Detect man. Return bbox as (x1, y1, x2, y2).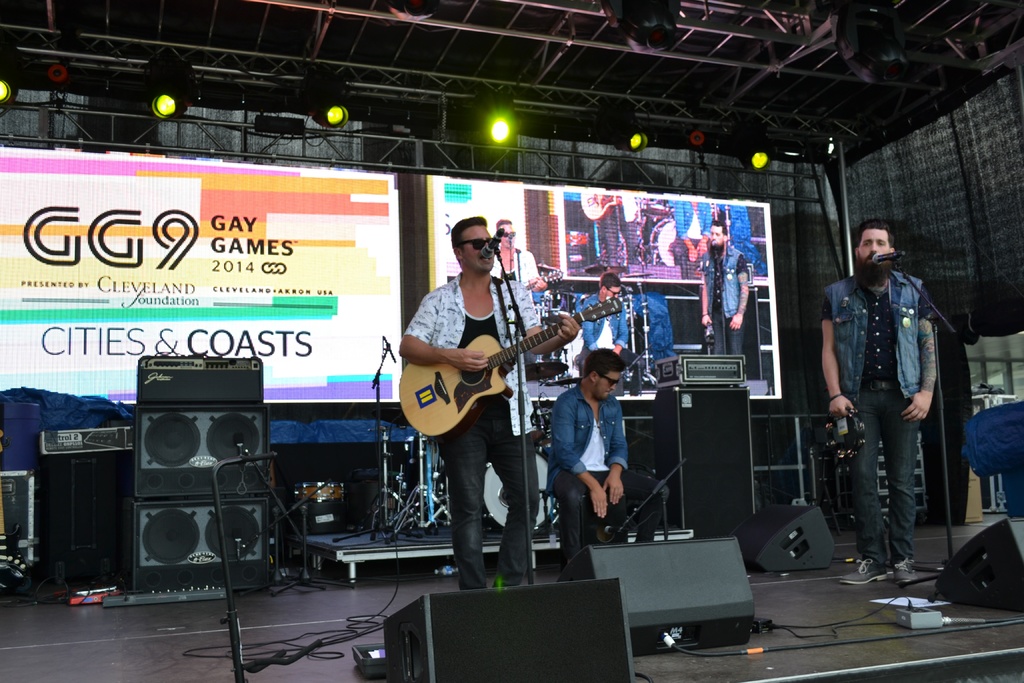
(706, 198, 764, 266).
